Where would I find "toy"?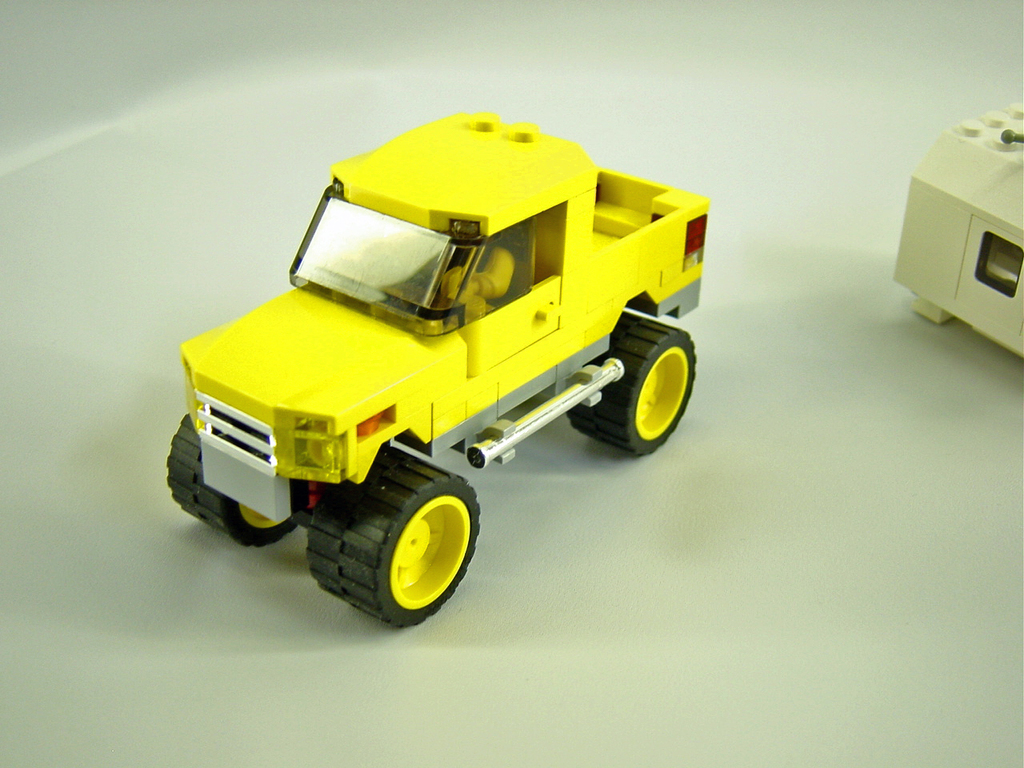
At BBox(143, 107, 714, 612).
